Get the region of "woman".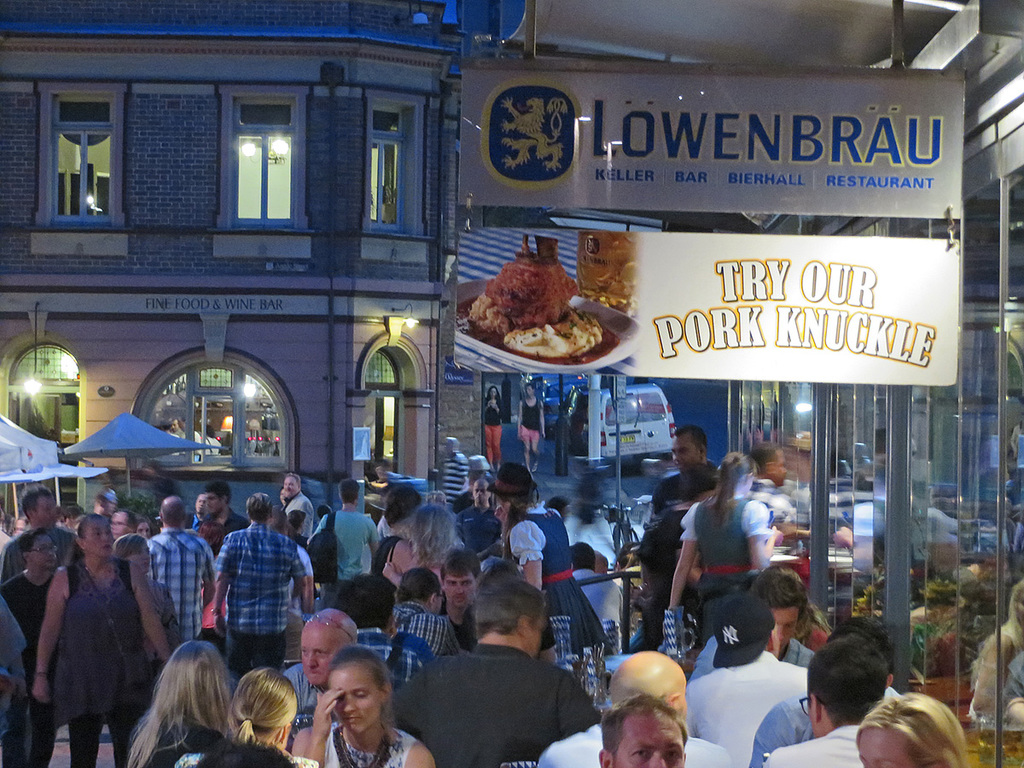
bbox(665, 447, 771, 649).
